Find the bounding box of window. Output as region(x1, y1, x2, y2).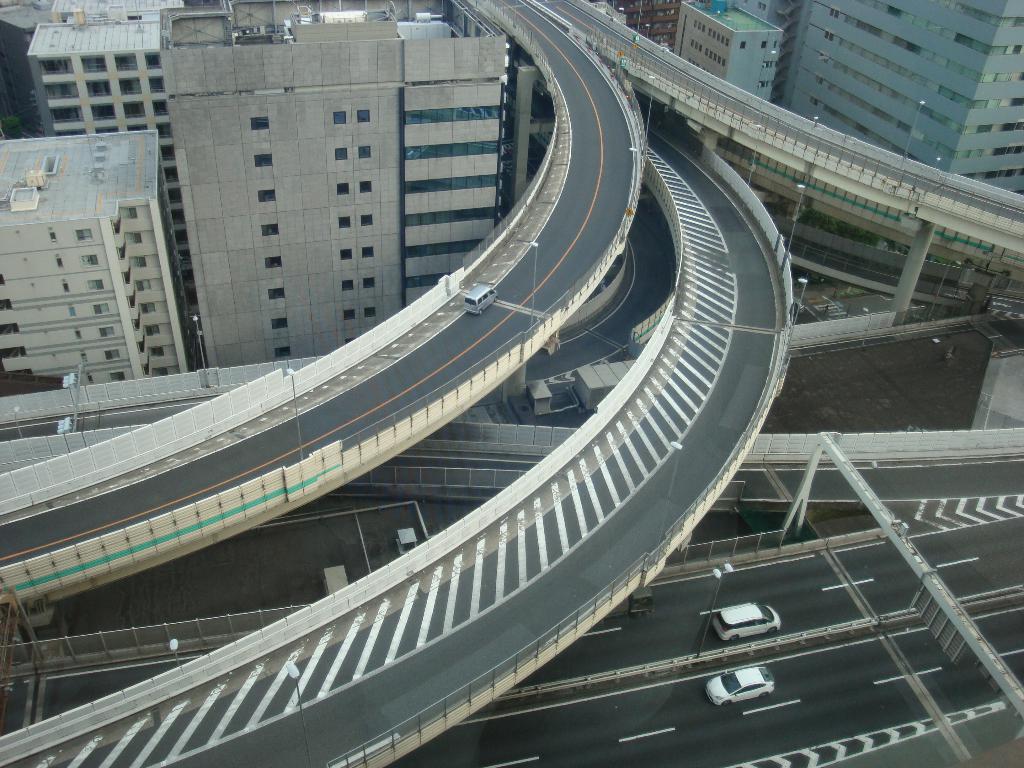
region(96, 322, 122, 340).
